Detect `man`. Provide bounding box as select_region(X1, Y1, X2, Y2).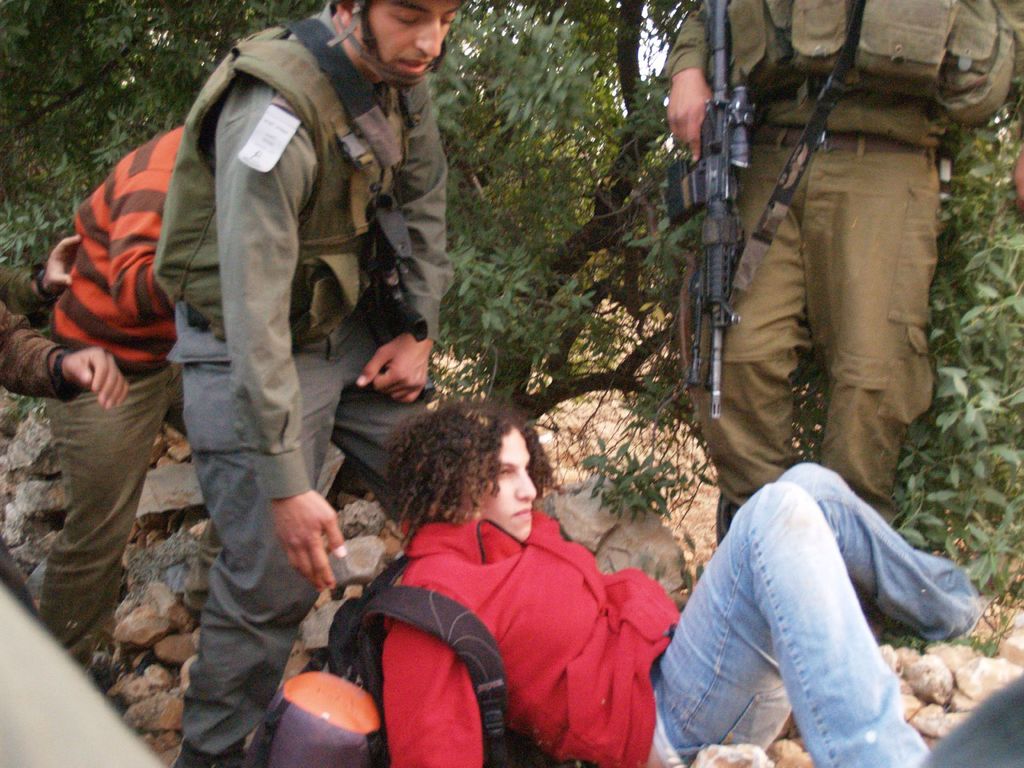
select_region(49, 0, 482, 719).
